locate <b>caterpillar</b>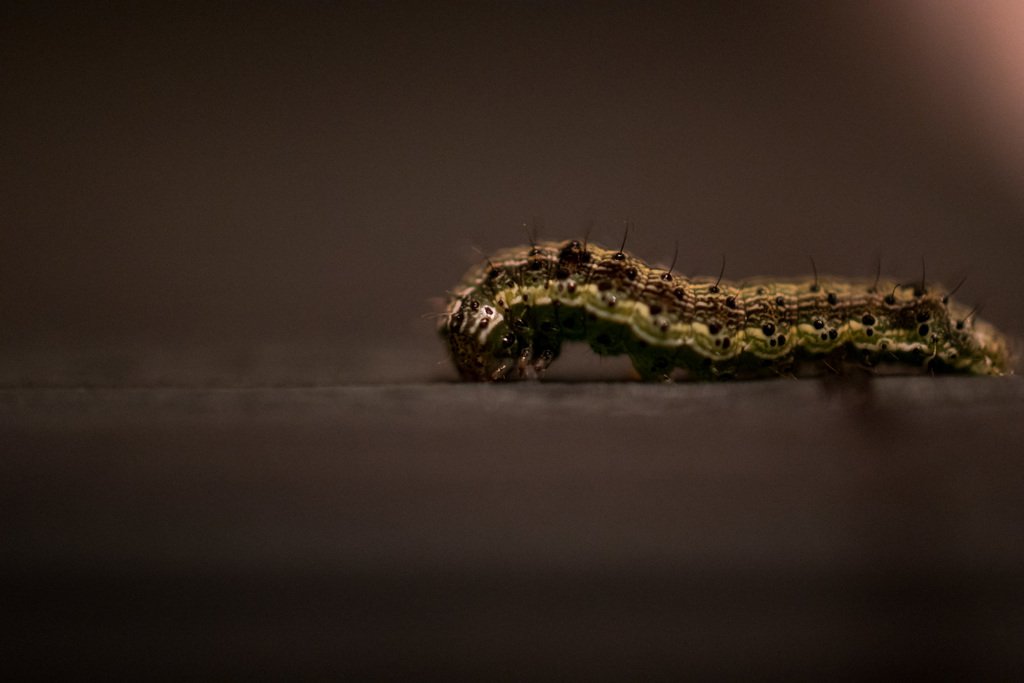
BBox(415, 217, 1017, 384)
